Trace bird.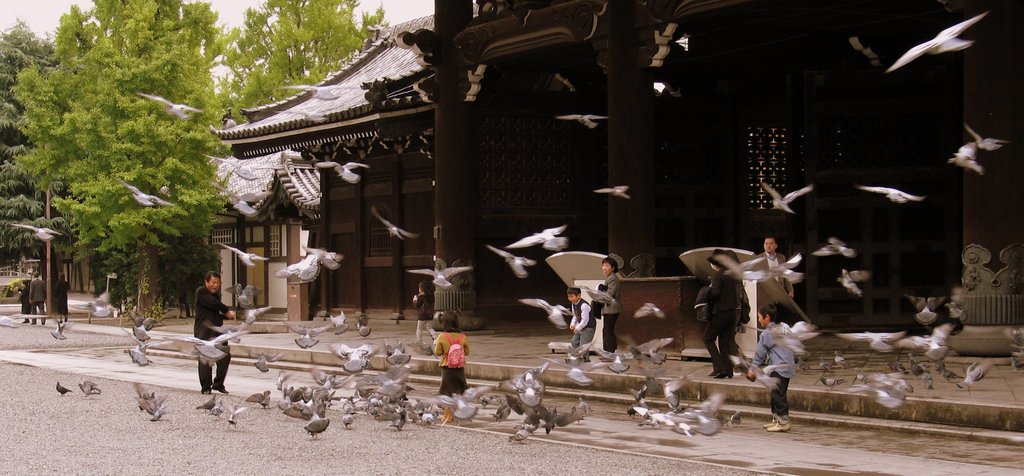
Traced to 875/9/989/71.
